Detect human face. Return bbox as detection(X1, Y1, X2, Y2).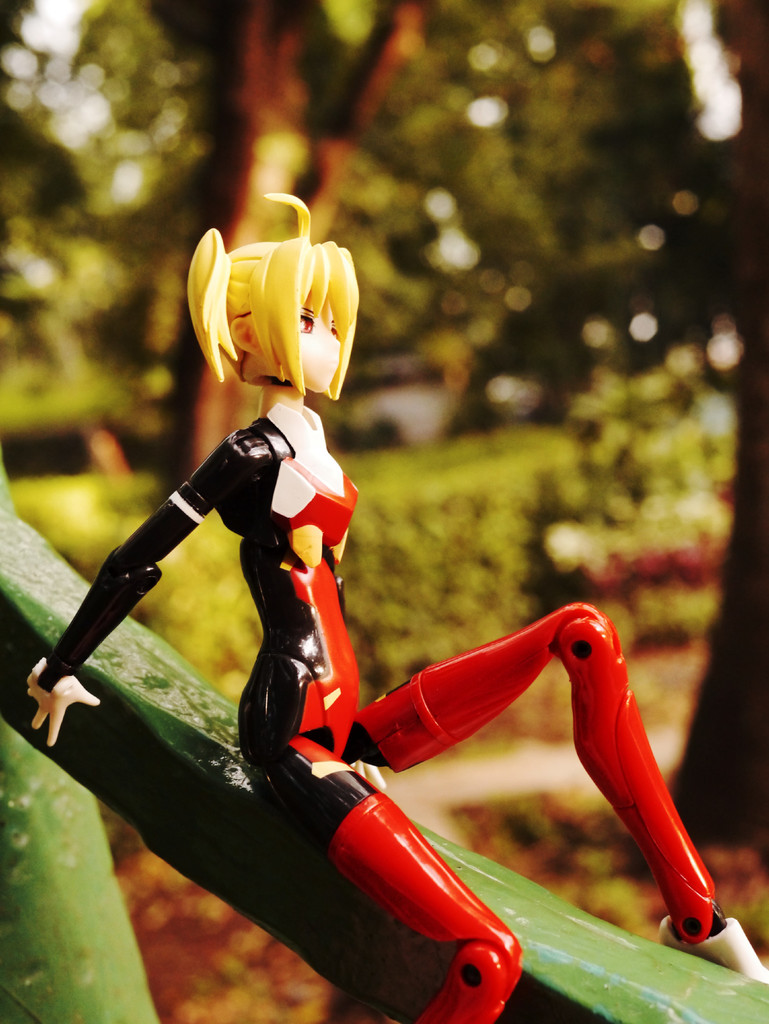
detection(301, 293, 342, 386).
